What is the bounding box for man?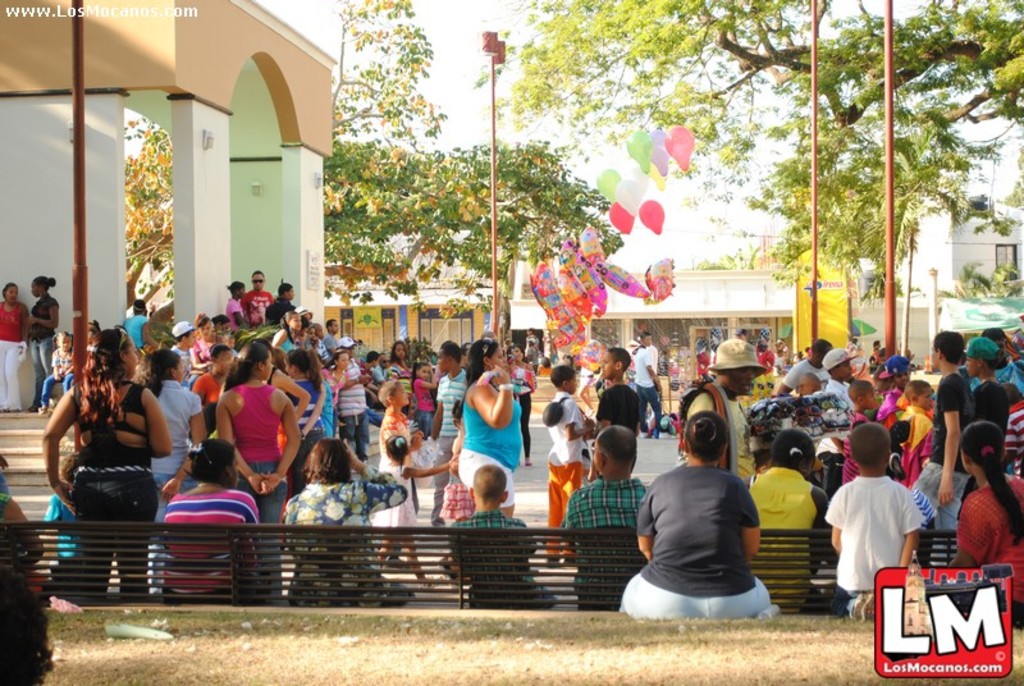
BBox(163, 324, 191, 374).
